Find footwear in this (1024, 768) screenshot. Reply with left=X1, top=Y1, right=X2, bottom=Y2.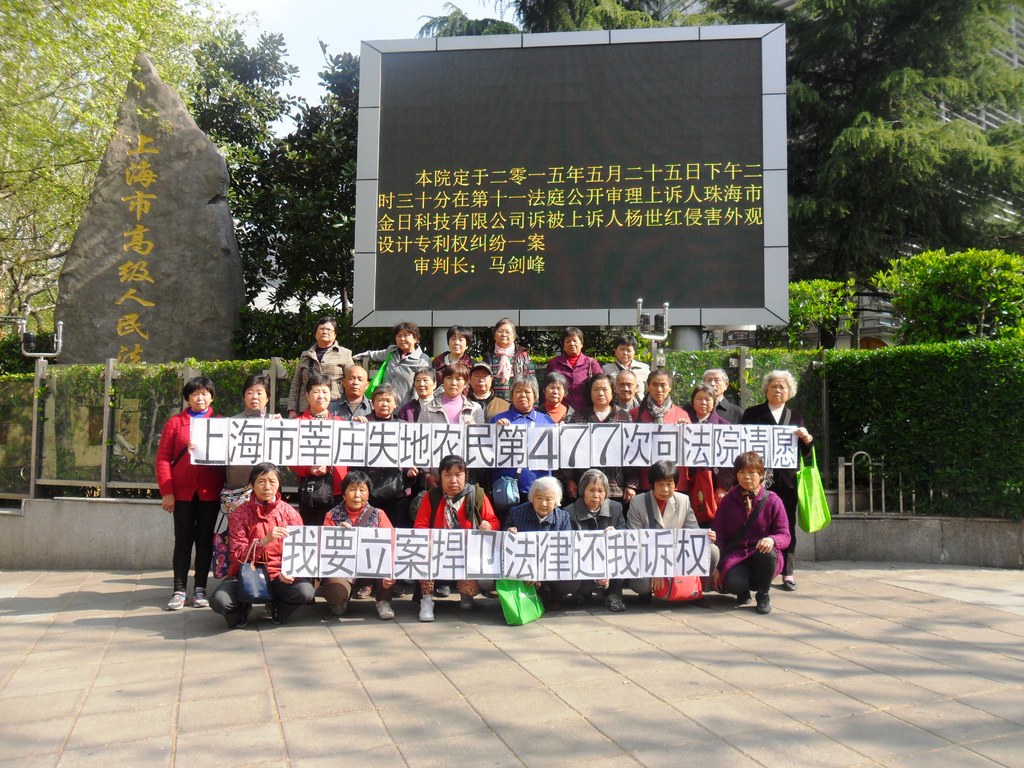
left=779, top=574, right=794, bottom=590.
